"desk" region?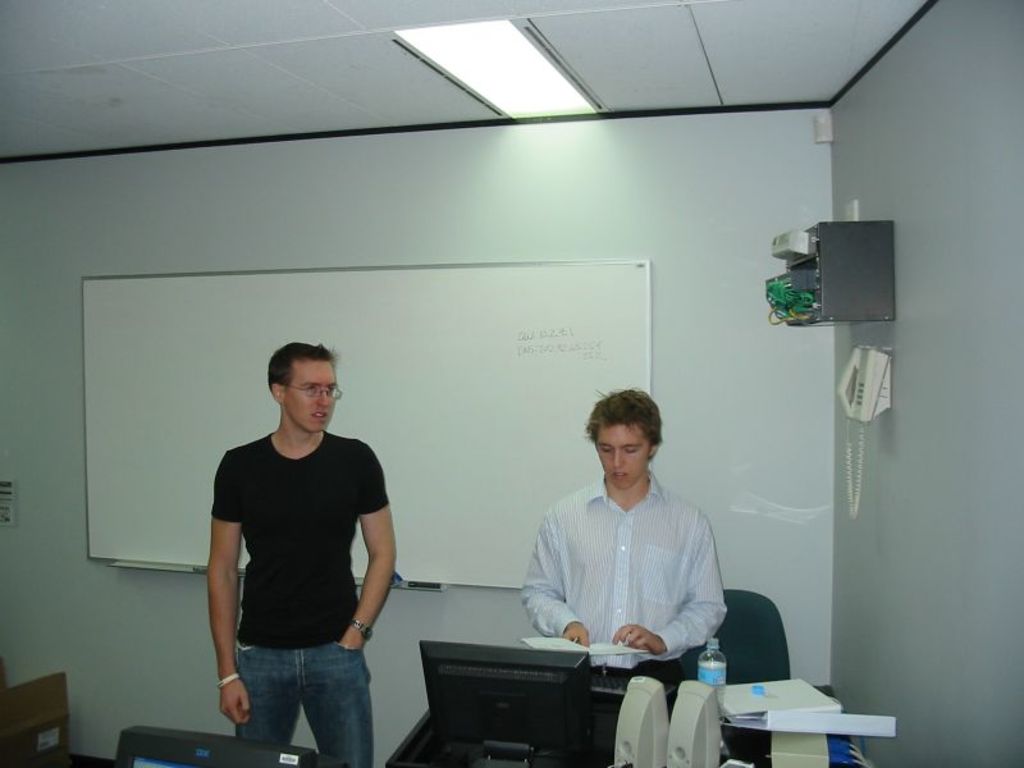
select_region(388, 709, 847, 767)
